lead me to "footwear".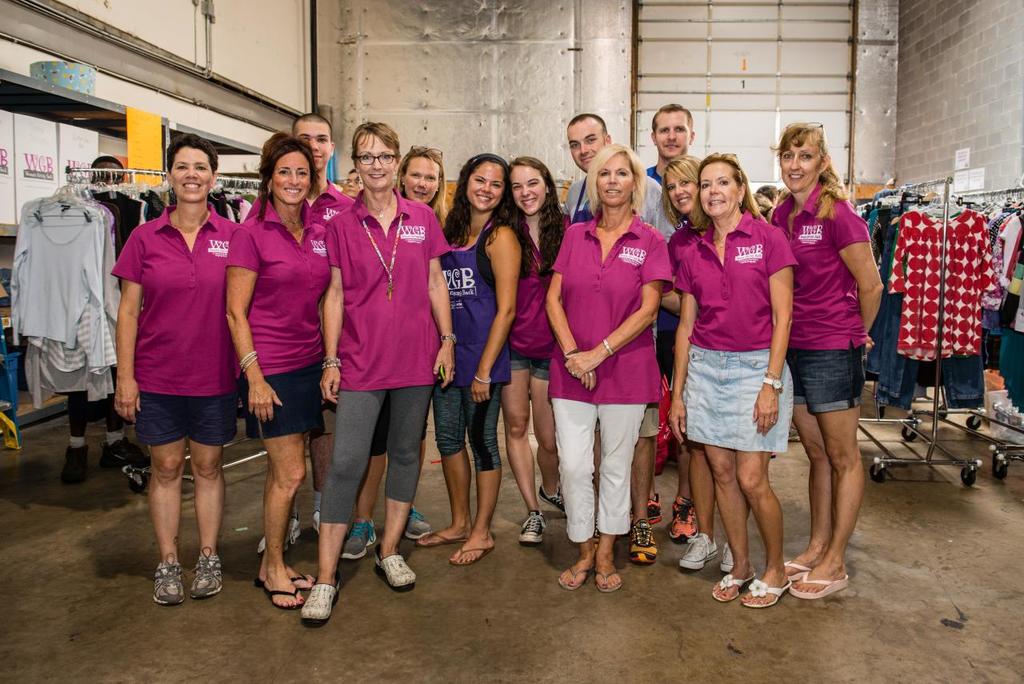
Lead to box=[539, 485, 568, 516].
